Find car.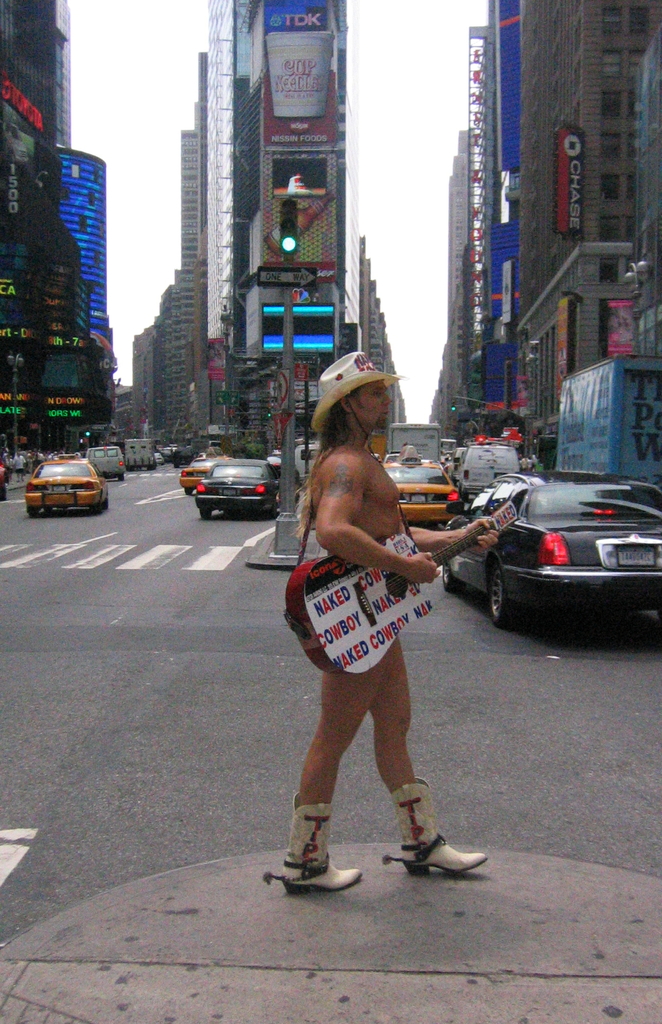
box(439, 474, 661, 631).
